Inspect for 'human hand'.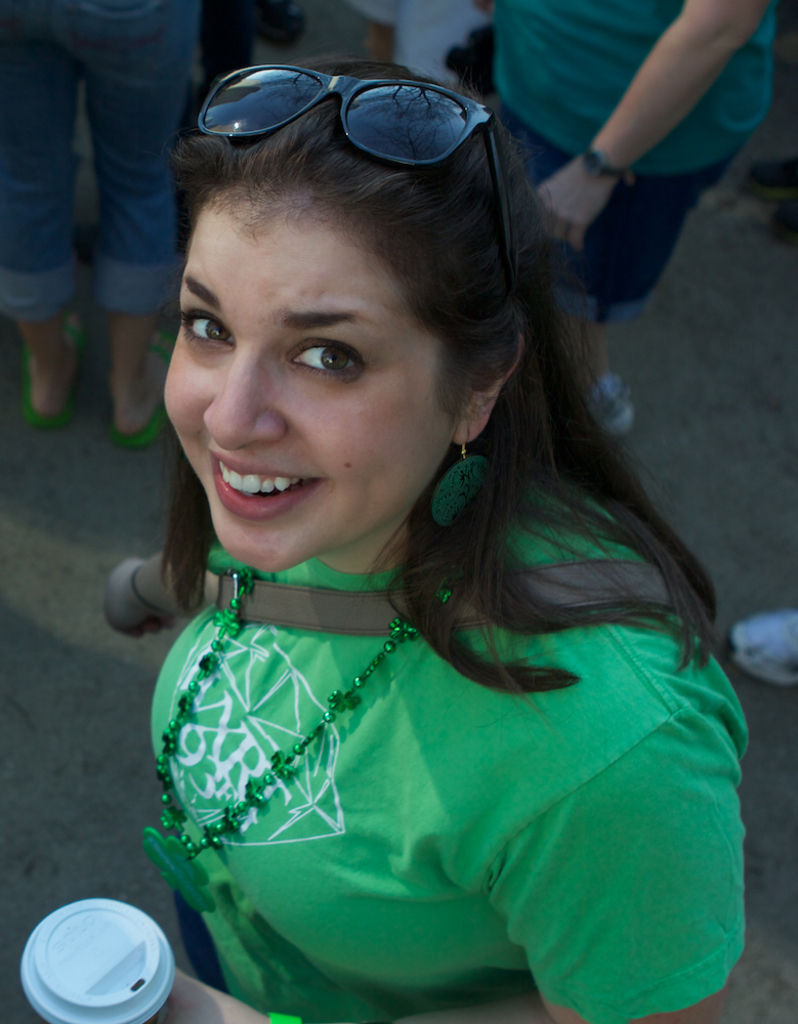
Inspection: {"left": 152, "top": 965, "right": 268, "bottom": 1023}.
